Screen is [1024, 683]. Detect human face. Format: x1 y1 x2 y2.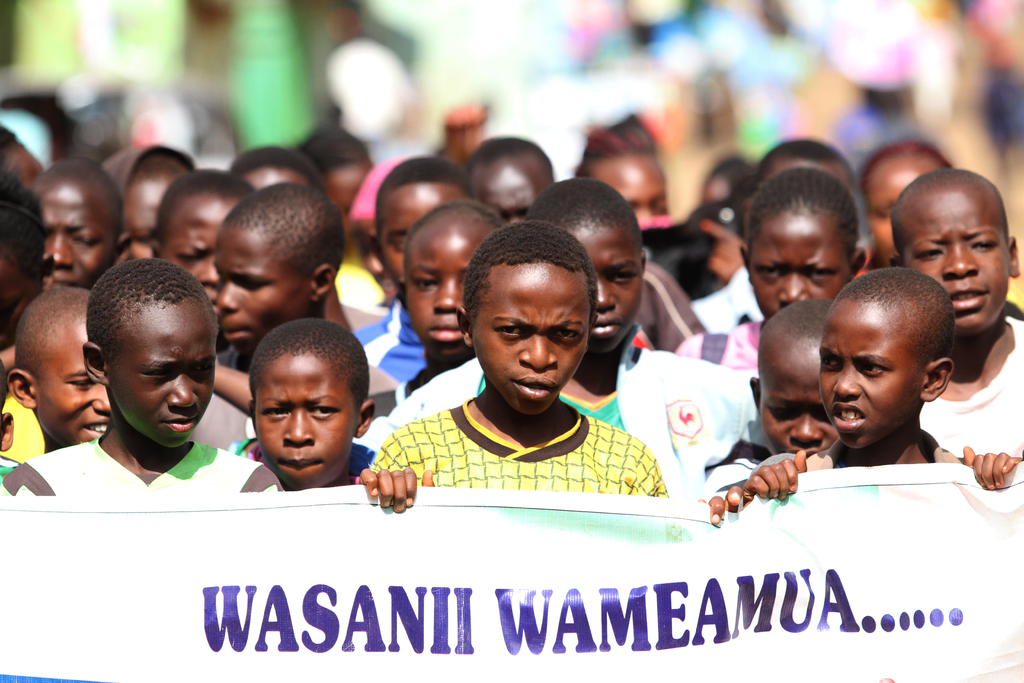
563 227 644 347.
